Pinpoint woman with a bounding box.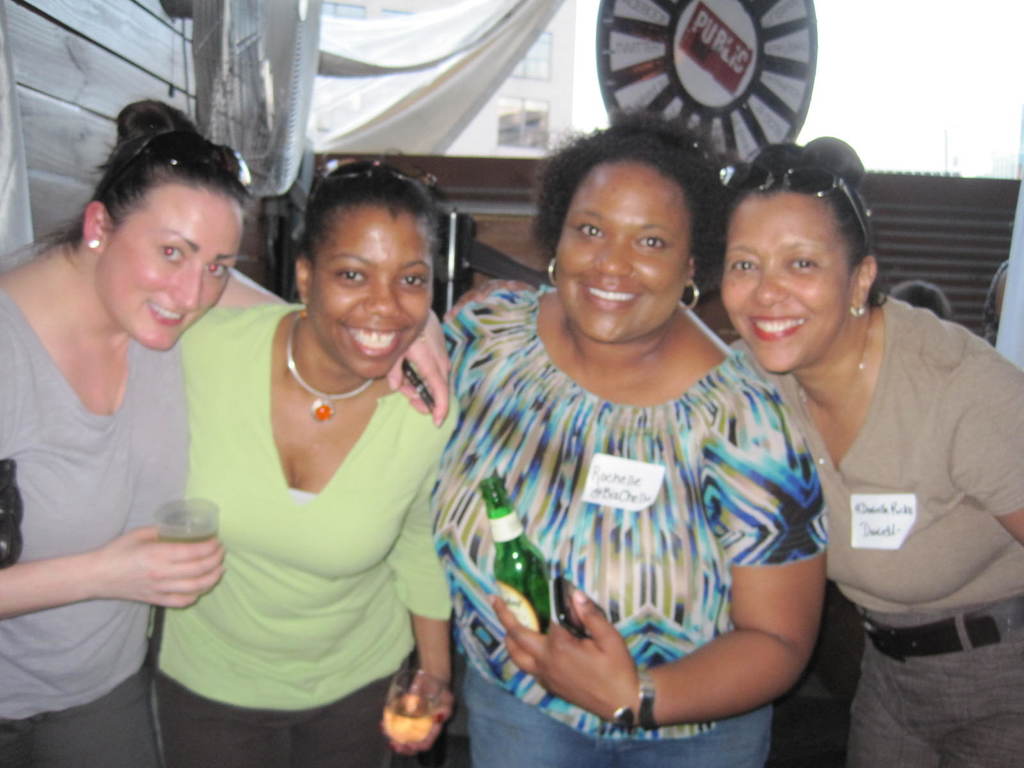
box=[188, 167, 474, 767].
